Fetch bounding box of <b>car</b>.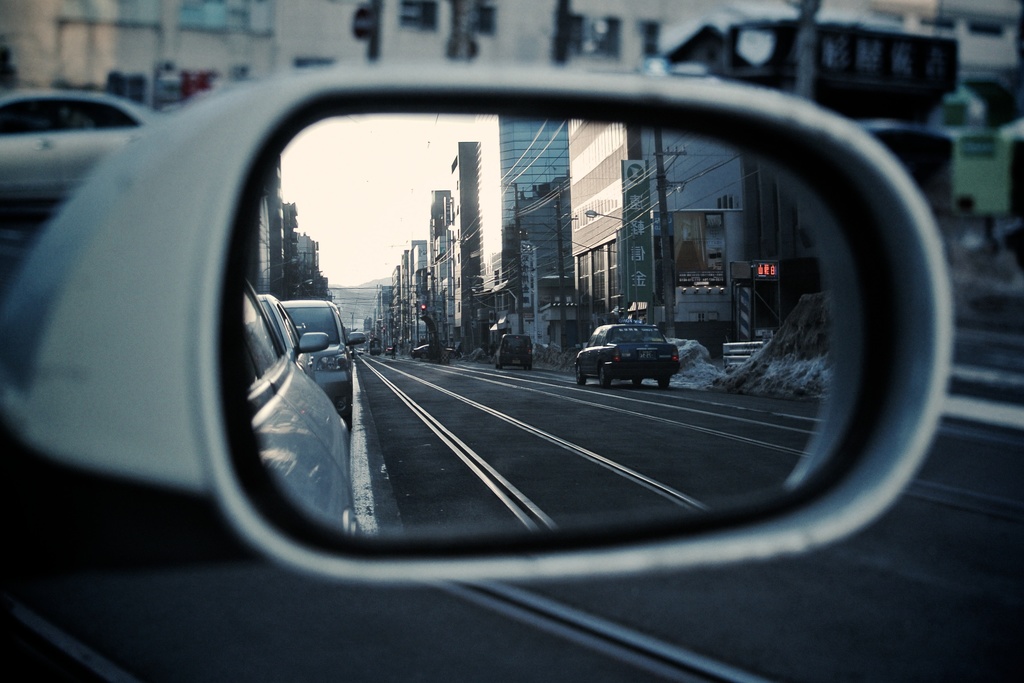
Bbox: l=0, t=83, r=157, b=202.
